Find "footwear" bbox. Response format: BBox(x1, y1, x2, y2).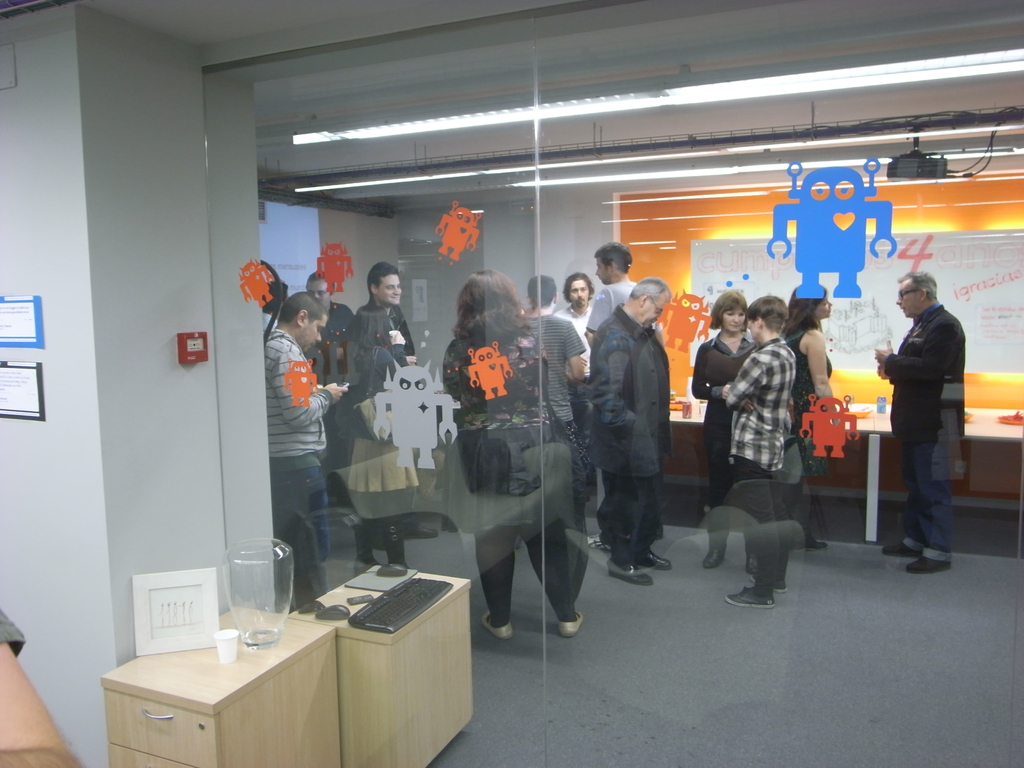
BBox(787, 532, 836, 548).
